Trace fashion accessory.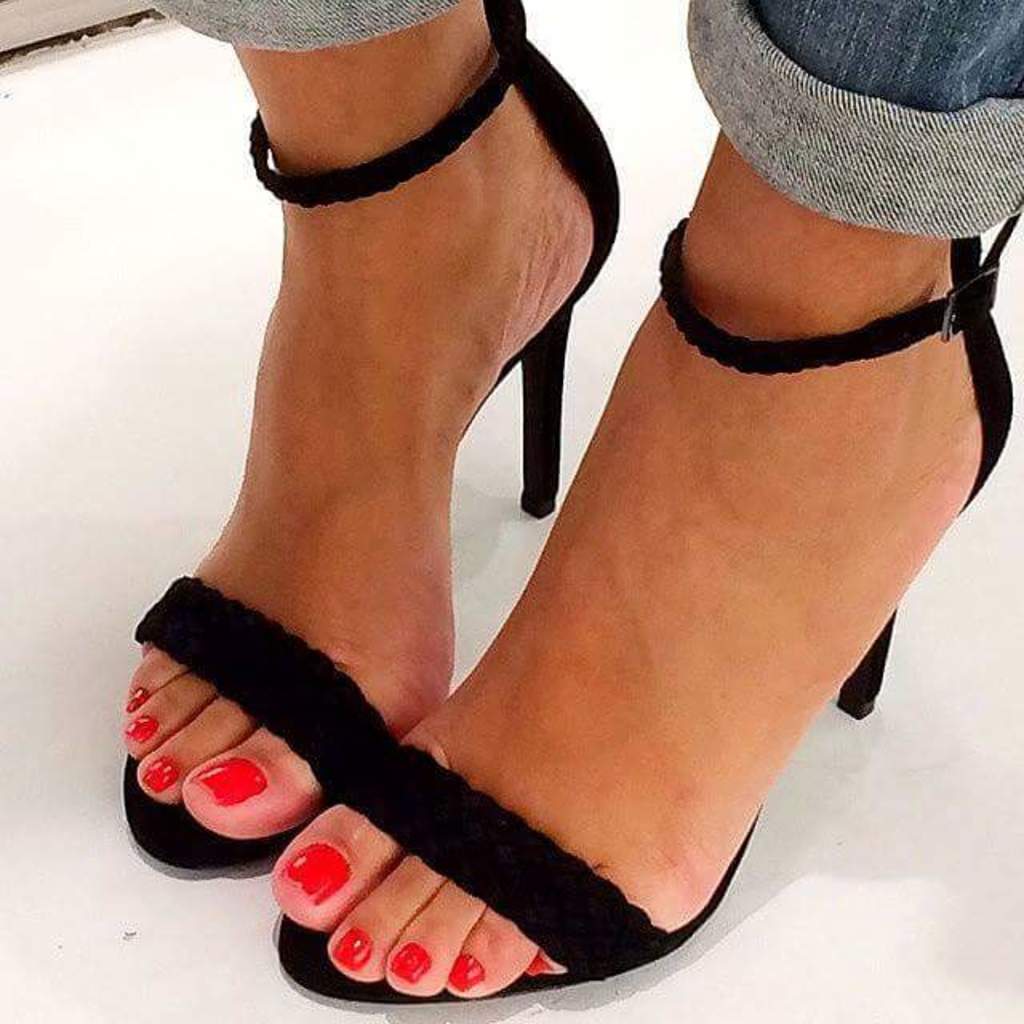
Traced to x1=187, y1=760, x2=262, y2=803.
